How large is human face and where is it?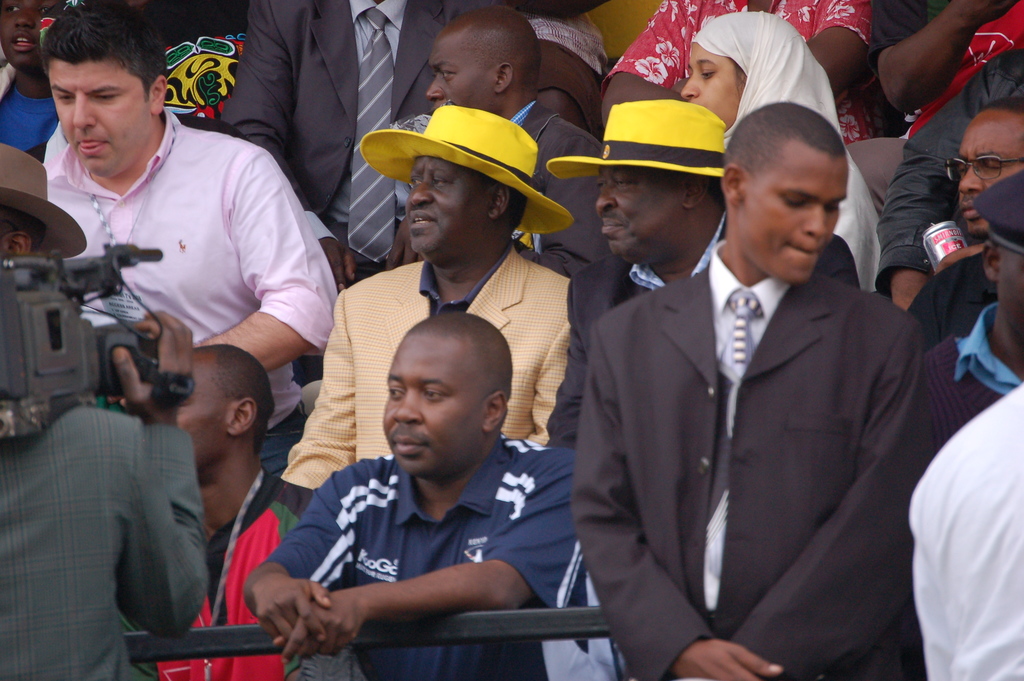
Bounding box: BBox(406, 155, 485, 259).
